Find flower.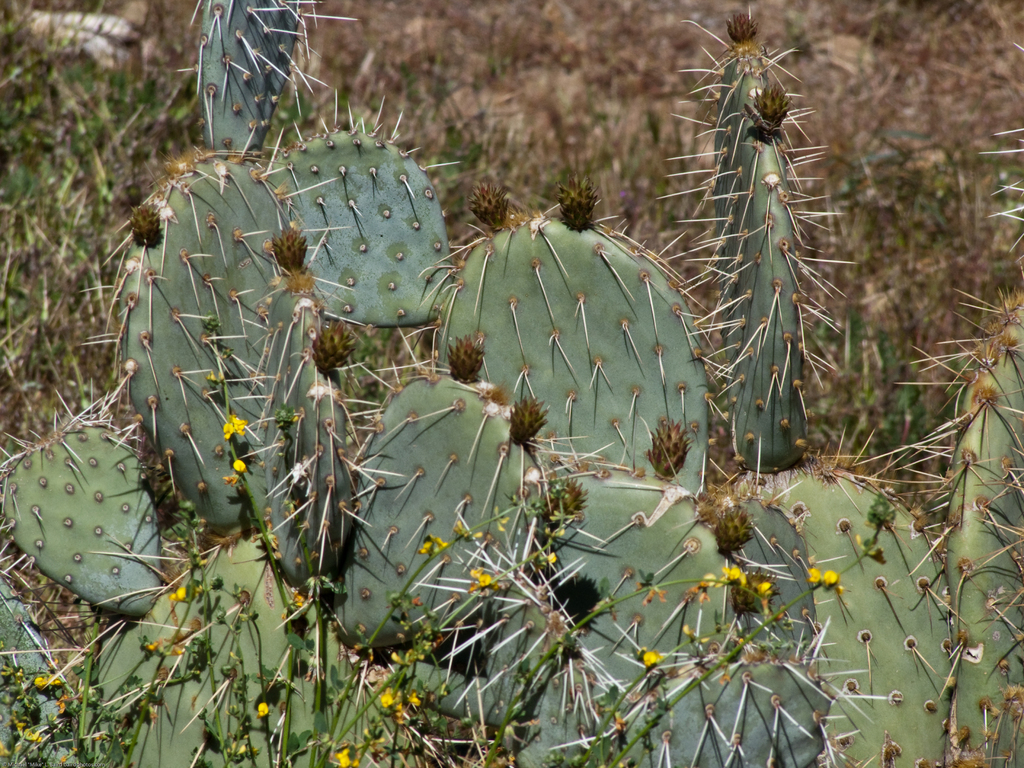
BBox(234, 458, 248, 475).
